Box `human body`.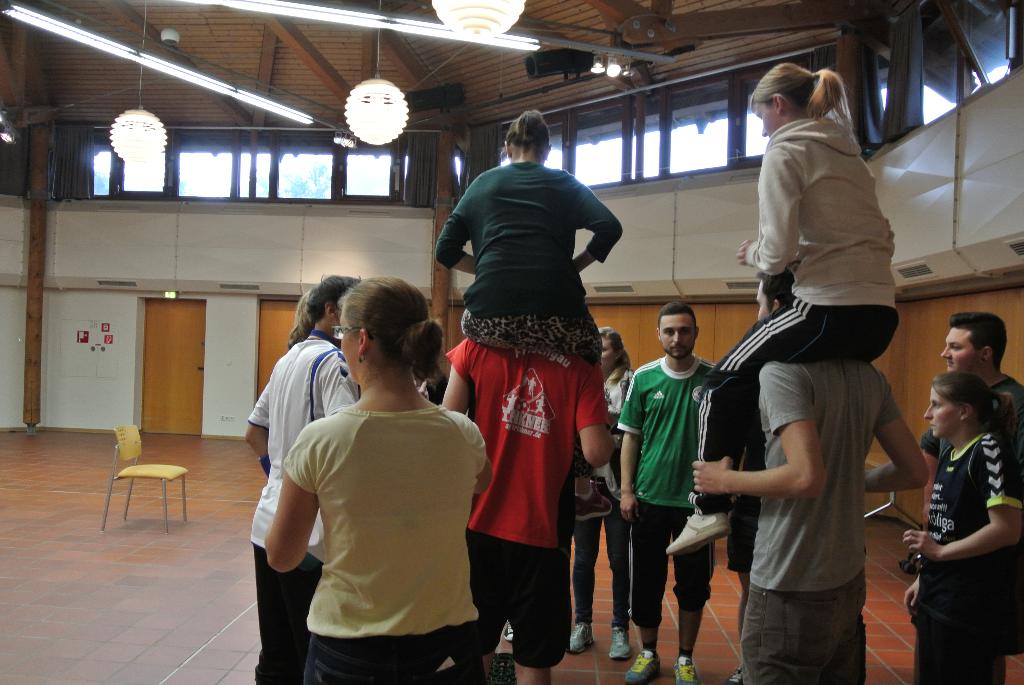
[618,303,715,679].
